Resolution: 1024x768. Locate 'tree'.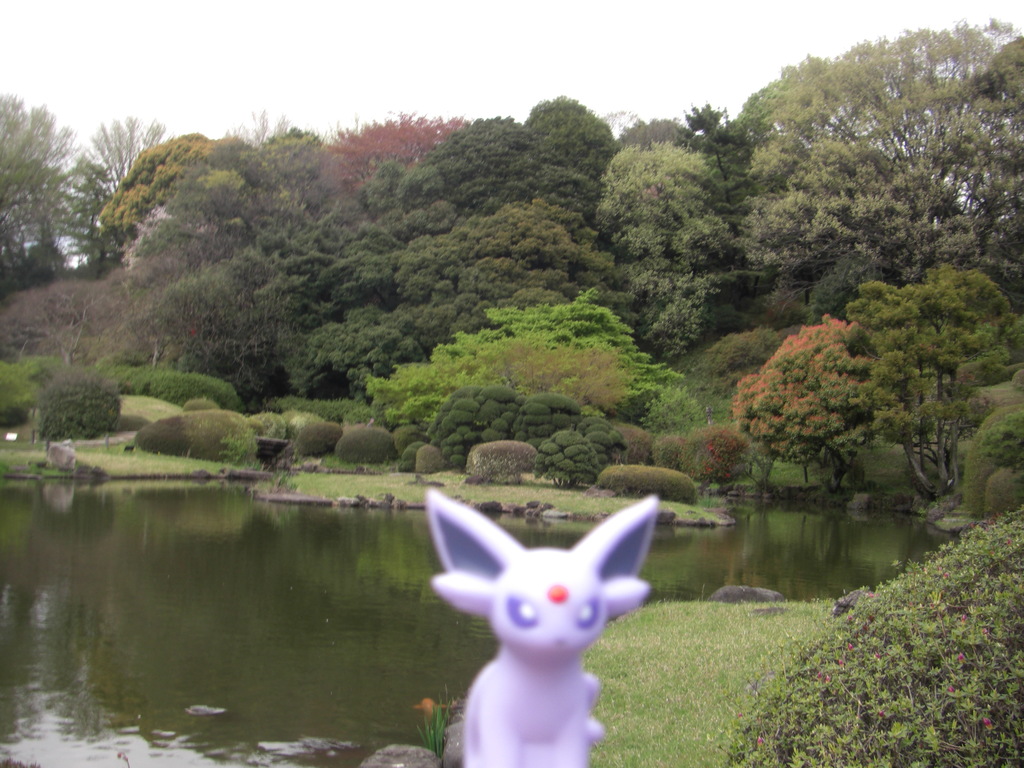
[163, 262, 314, 404].
